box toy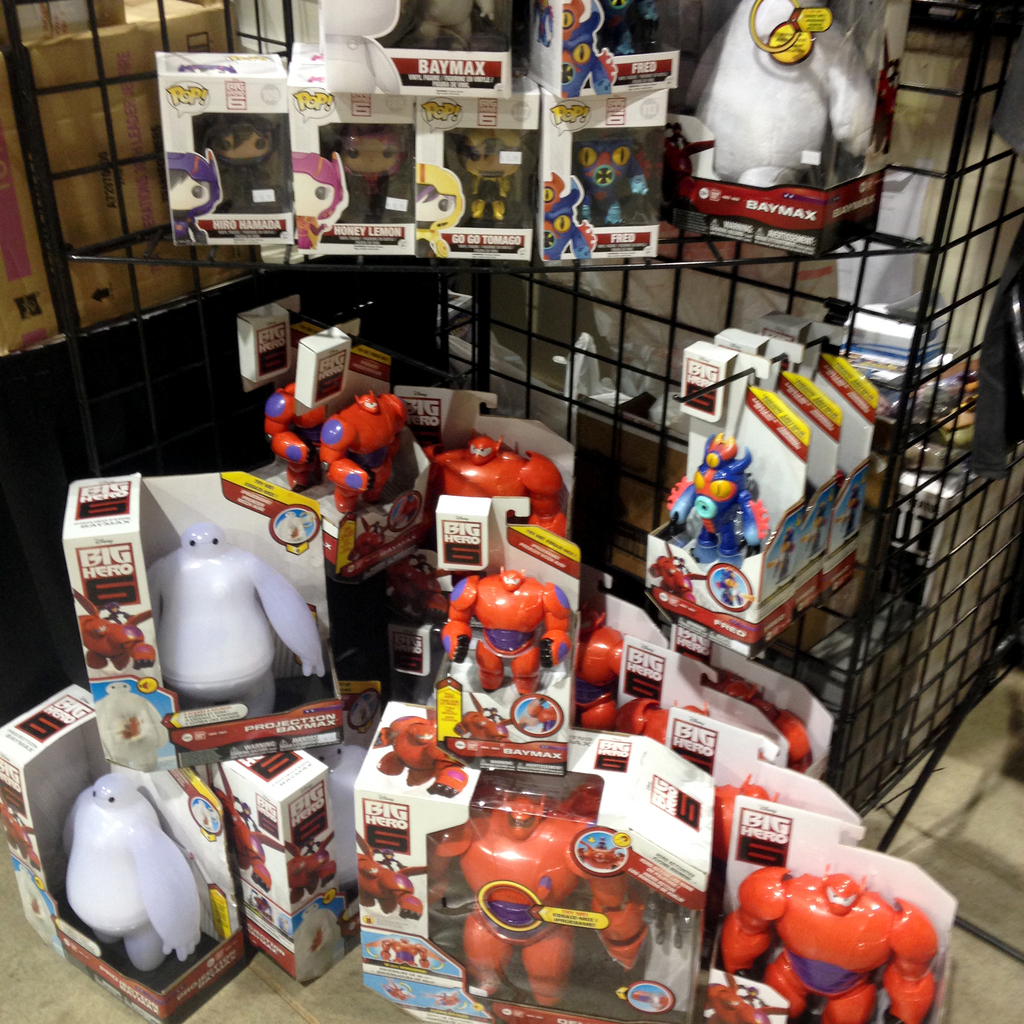
crop(392, 984, 417, 993)
